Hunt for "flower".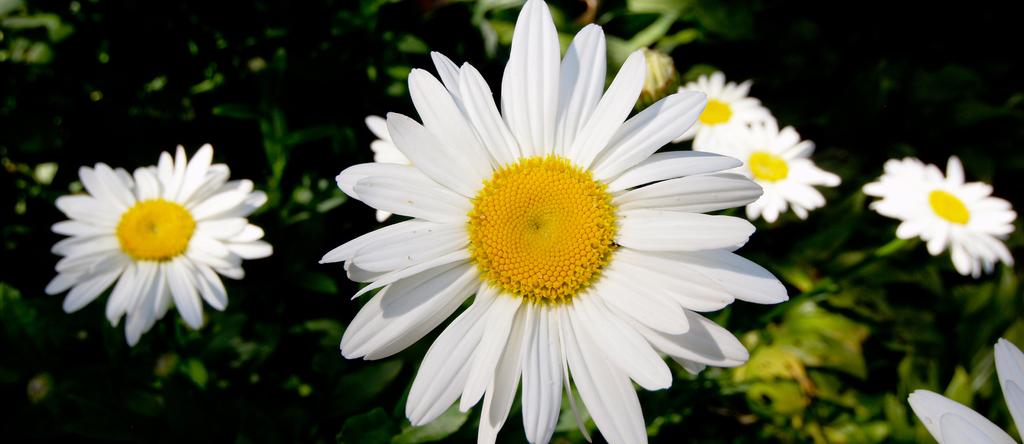
Hunted down at l=666, t=67, r=765, b=147.
